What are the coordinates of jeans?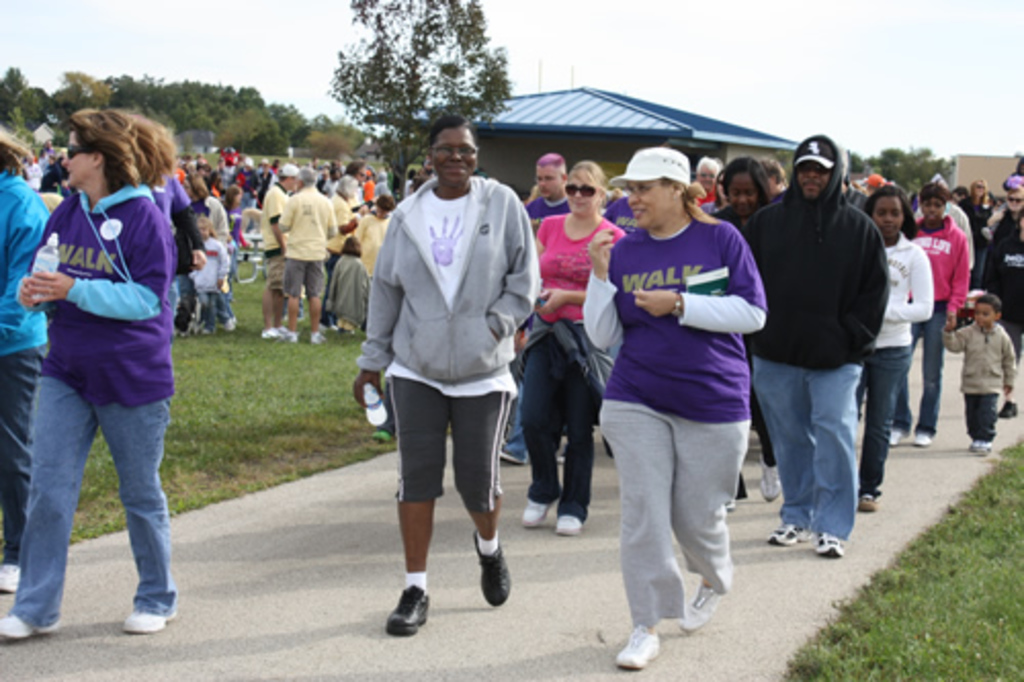
rect(862, 340, 911, 500).
